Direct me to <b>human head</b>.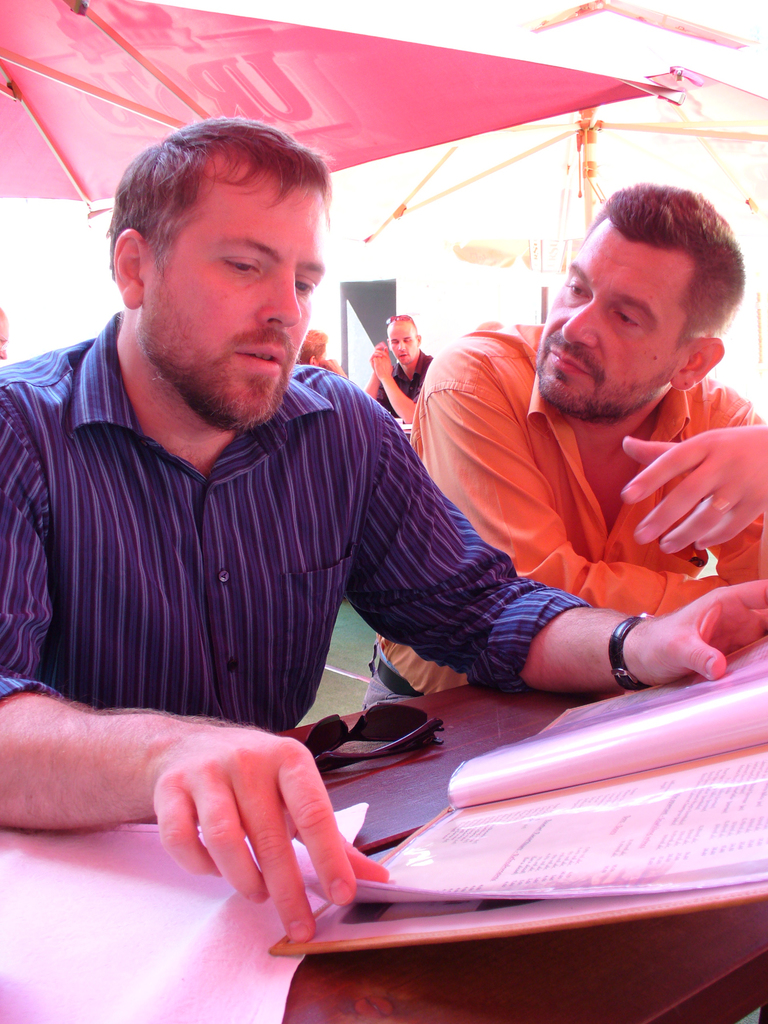
Direction: bbox(383, 308, 419, 366).
